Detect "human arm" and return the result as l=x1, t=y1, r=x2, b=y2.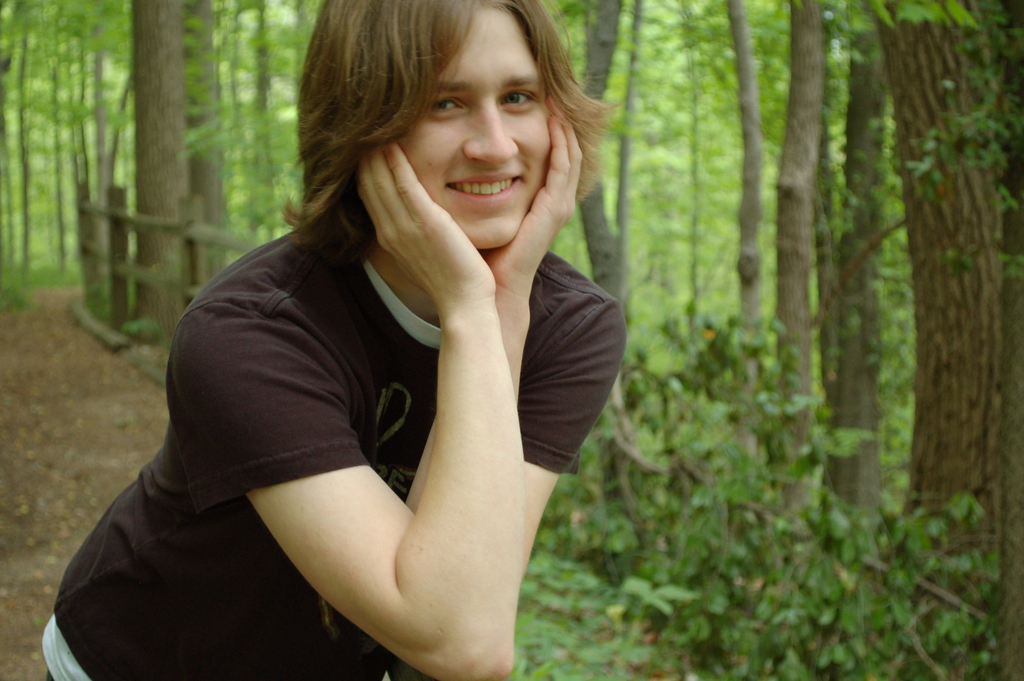
l=216, t=314, r=554, b=662.
